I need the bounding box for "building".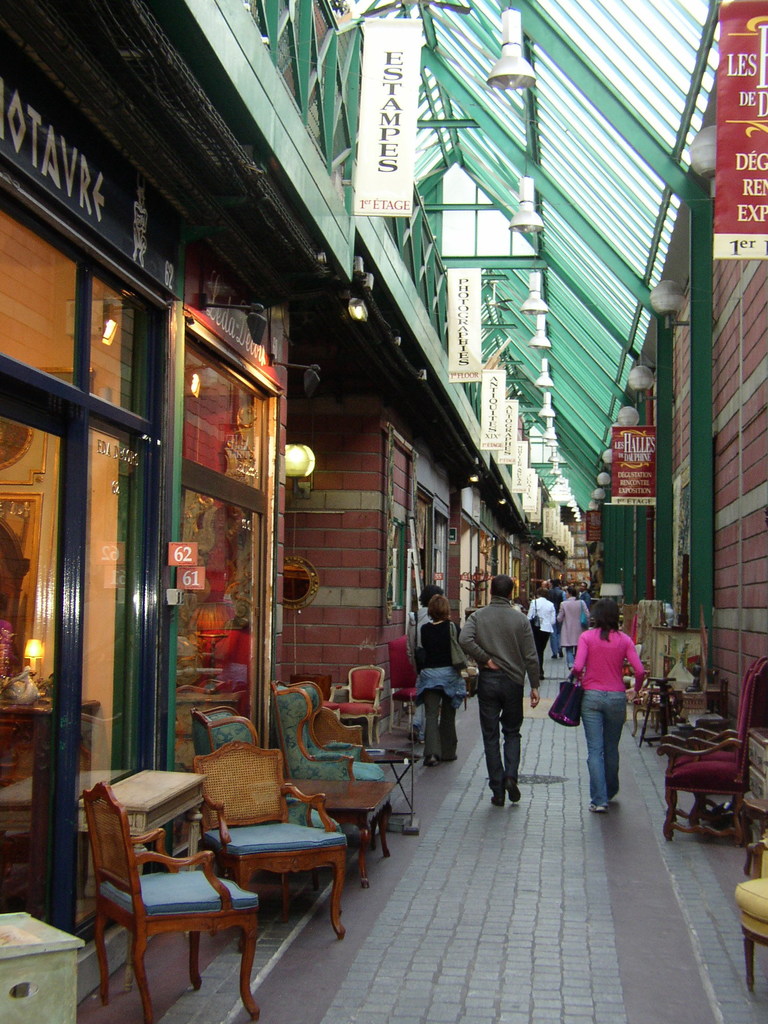
Here it is: 0,0,767,1023.
